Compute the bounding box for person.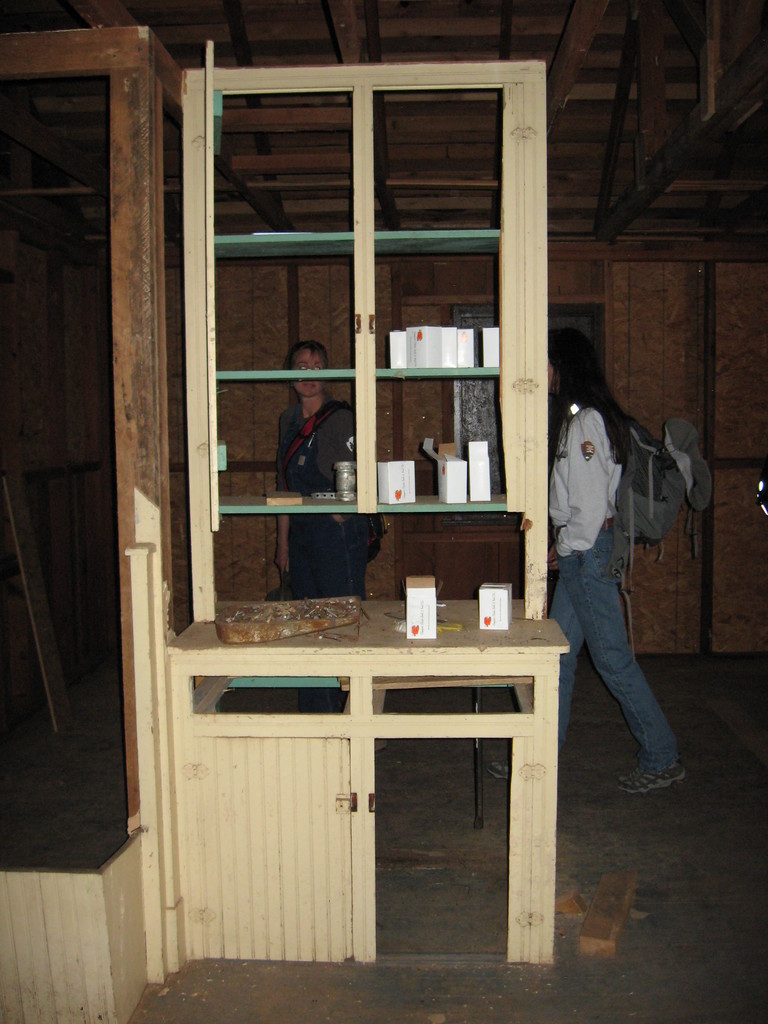
box(533, 282, 700, 805).
